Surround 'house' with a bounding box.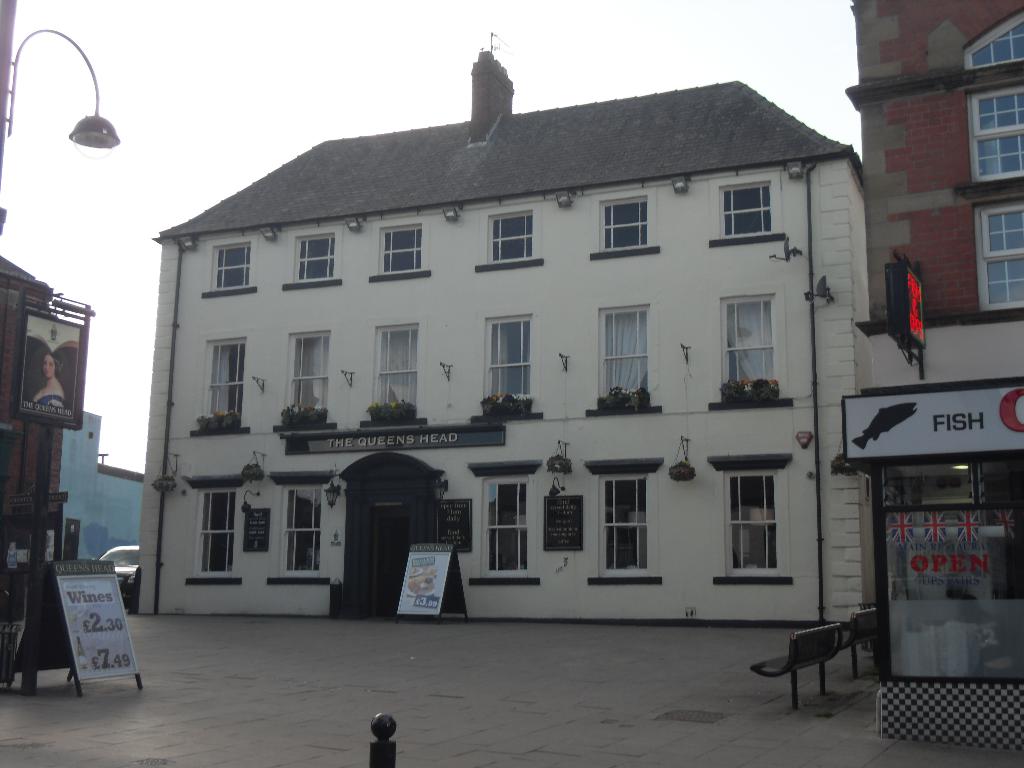
detection(846, 0, 1023, 666).
